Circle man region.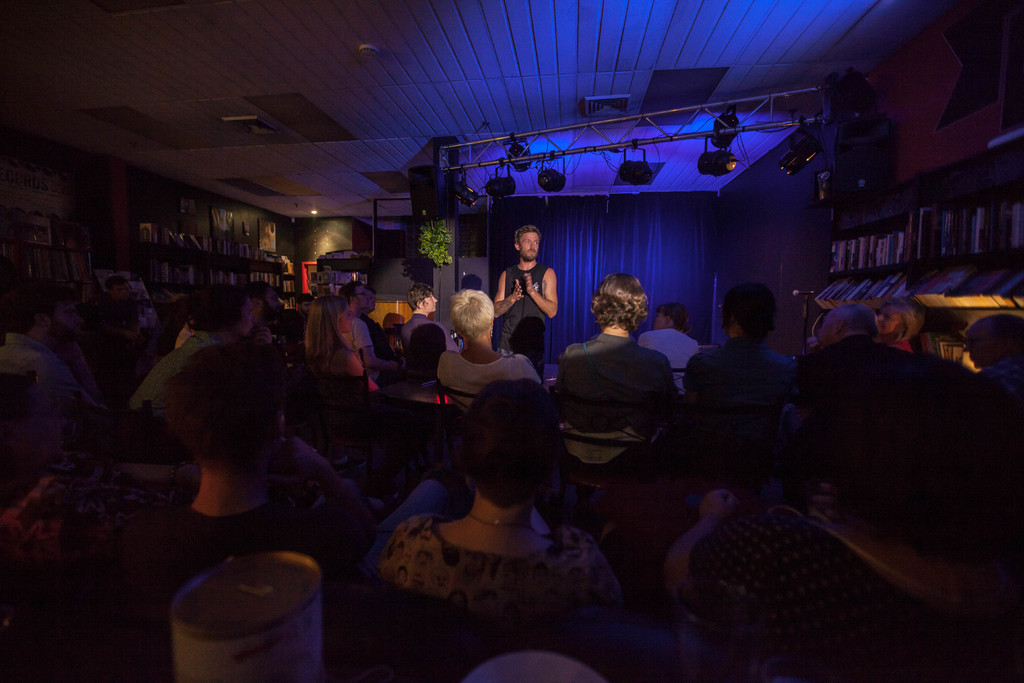
Region: <box>362,287,375,315</box>.
